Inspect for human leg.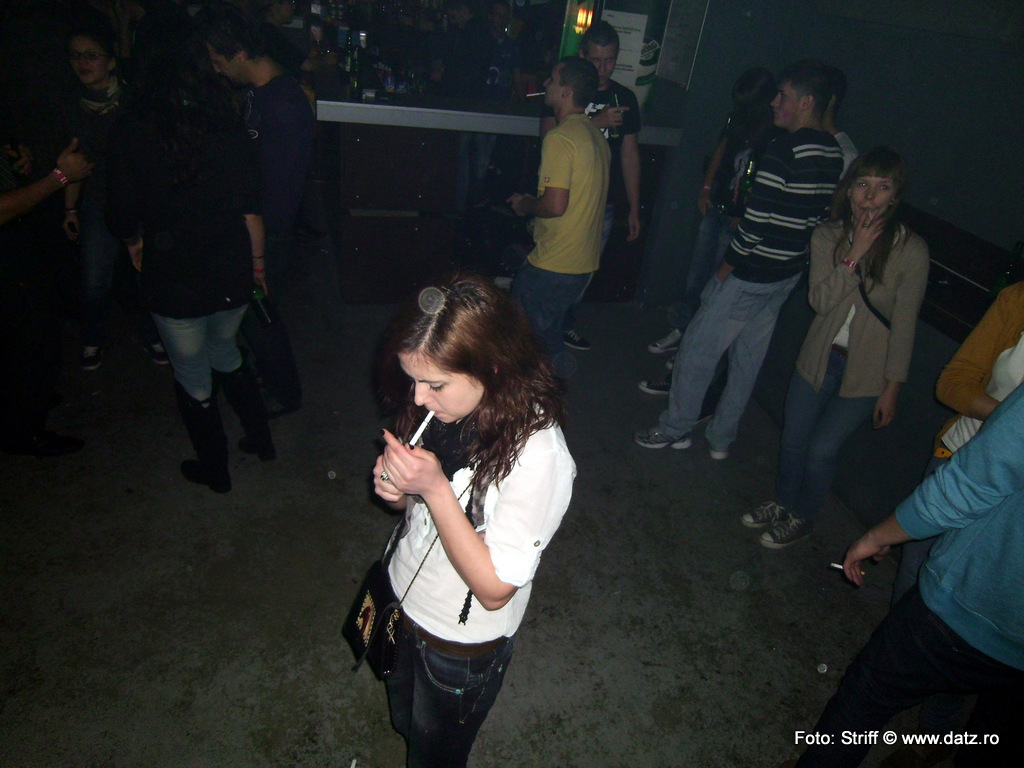
Inspection: bbox=(385, 625, 413, 725).
